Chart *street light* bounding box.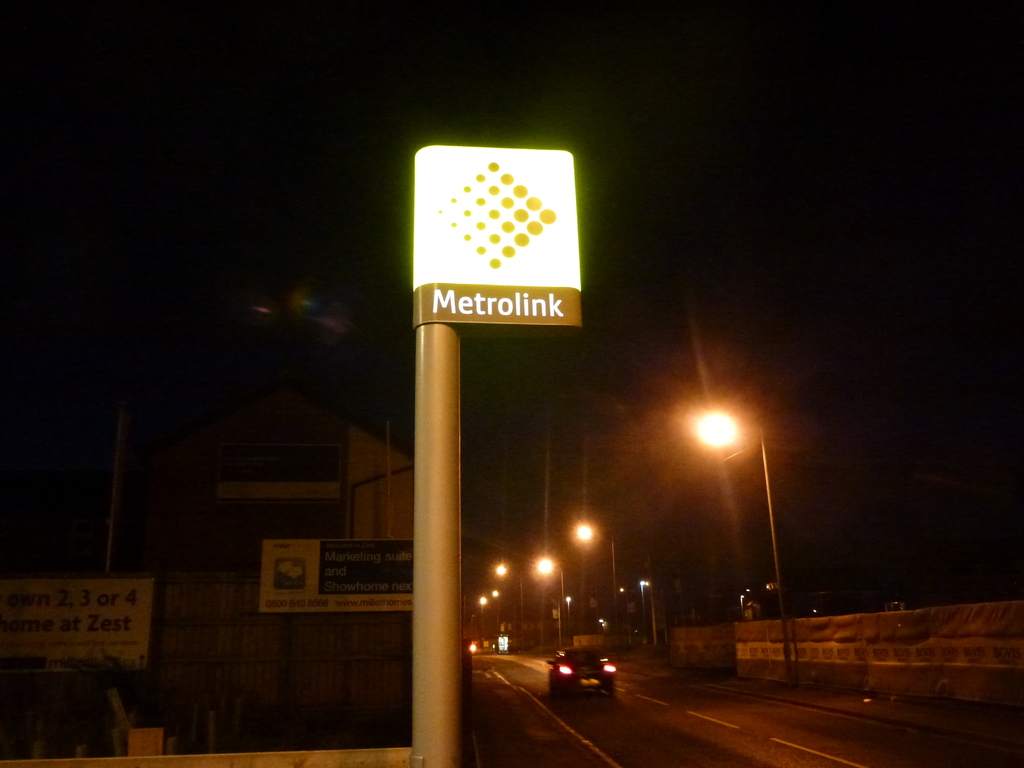
Charted: x1=491 y1=562 x2=527 y2=650.
